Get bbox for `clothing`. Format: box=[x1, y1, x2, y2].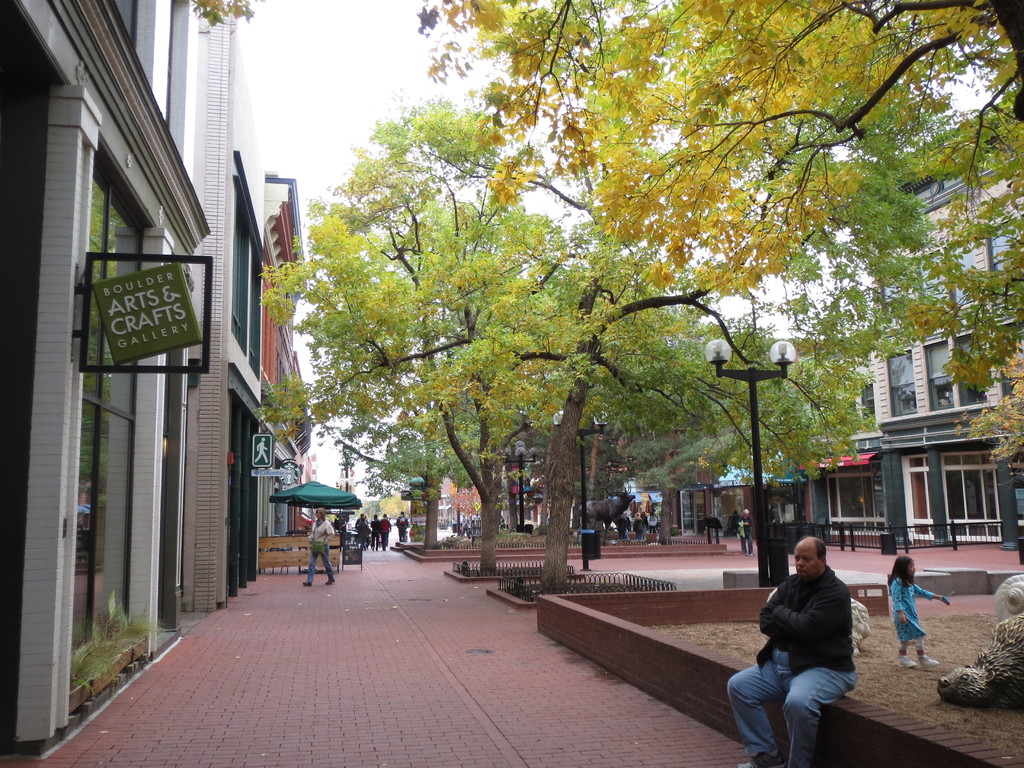
box=[620, 515, 628, 539].
